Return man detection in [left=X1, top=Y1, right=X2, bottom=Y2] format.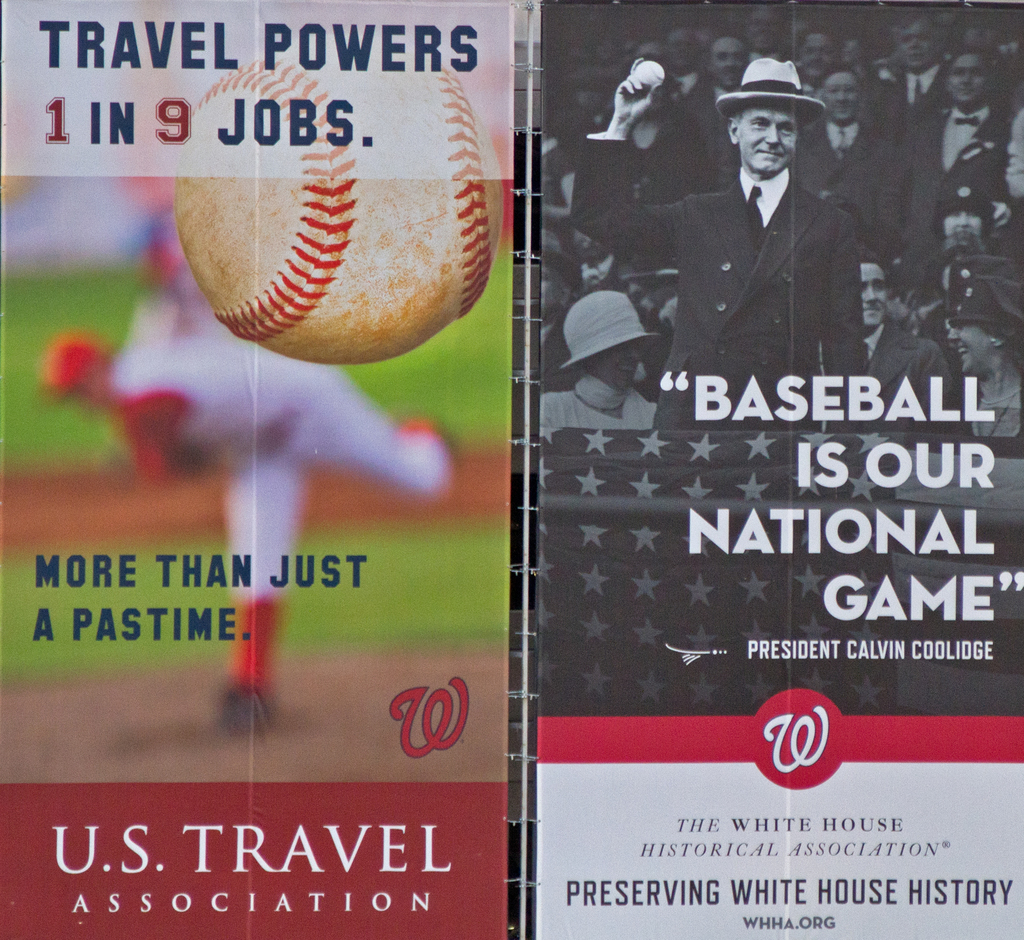
[left=558, top=38, right=928, bottom=441].
